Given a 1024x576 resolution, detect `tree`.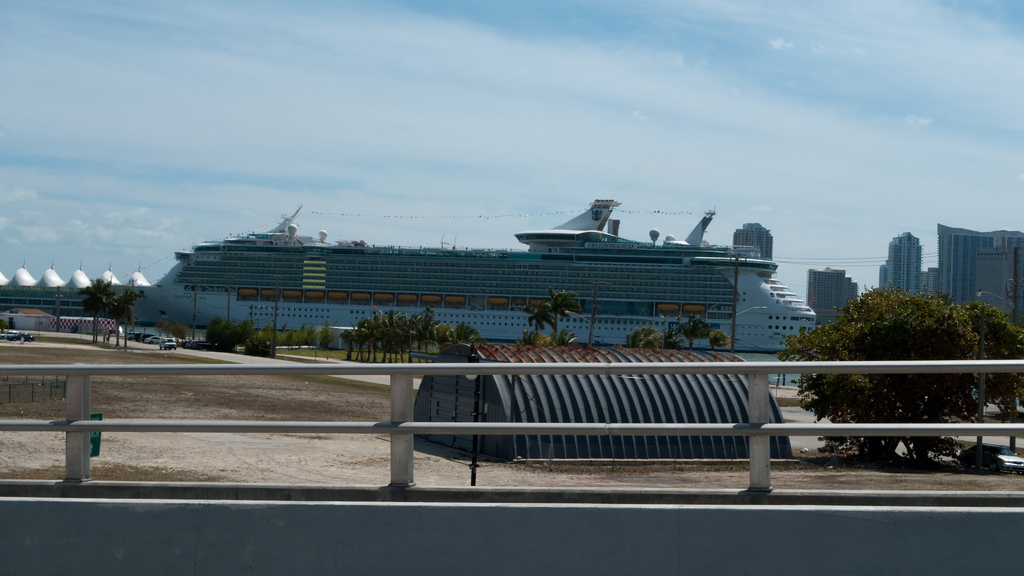
[625, 324, 679, 348].
